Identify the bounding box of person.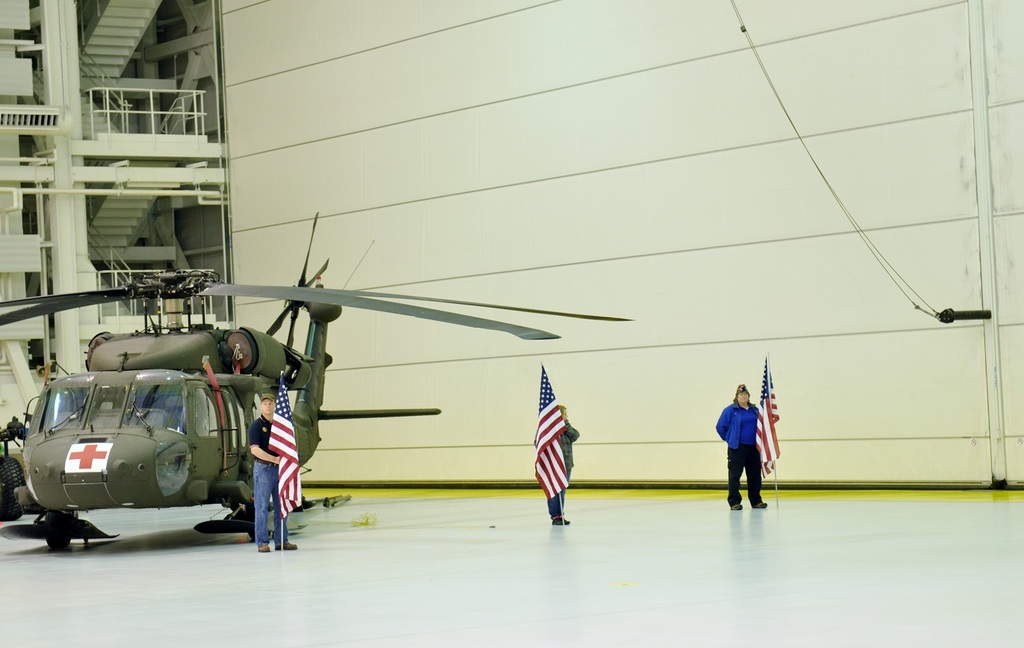
245 394 294 548.
